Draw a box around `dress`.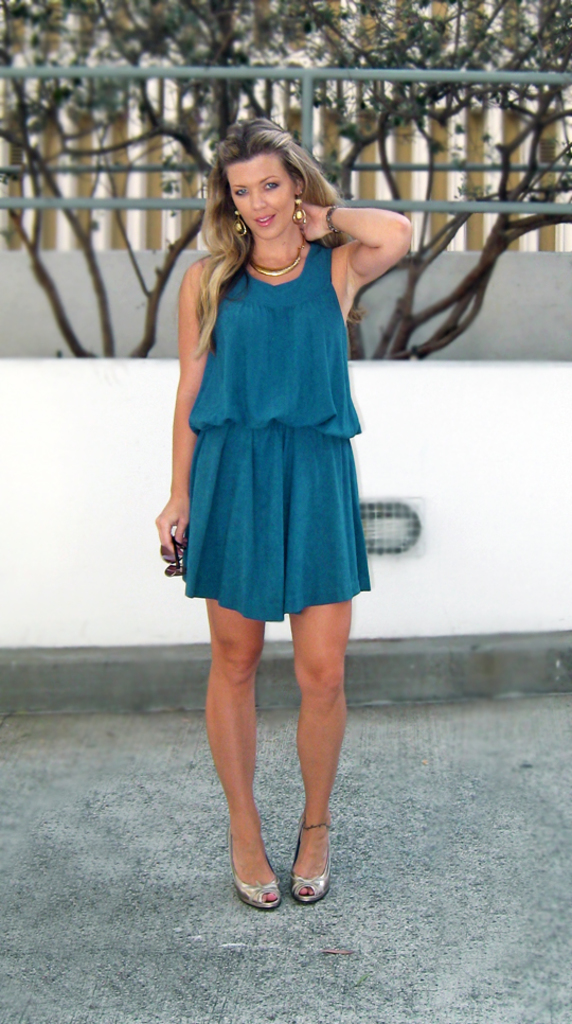
box=[184, 249, 377, 622].
